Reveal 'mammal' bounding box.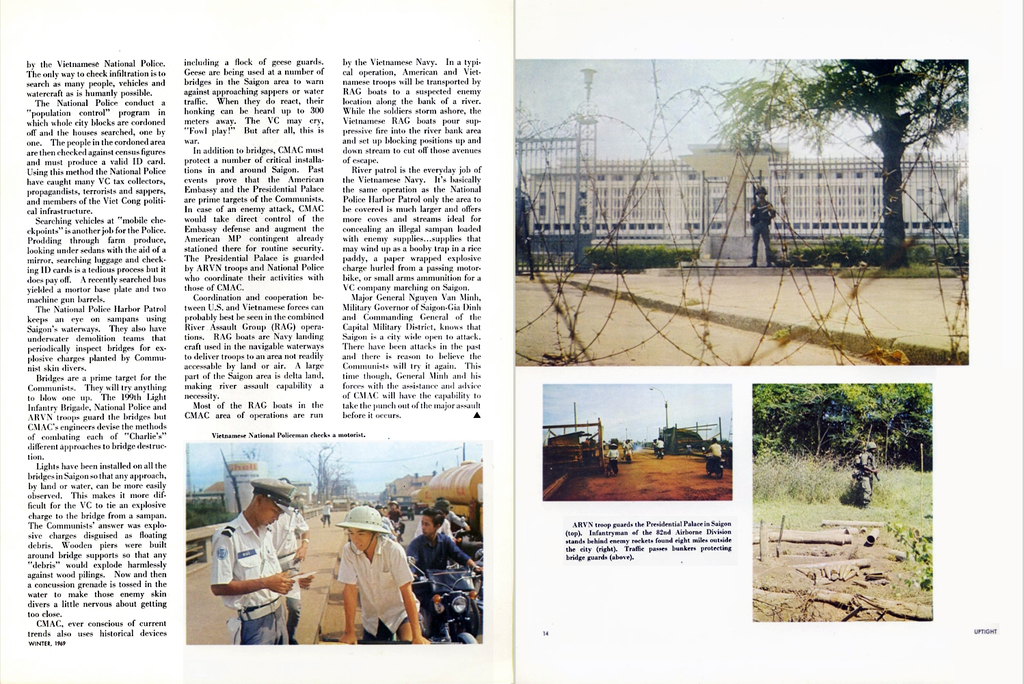
Revealed: 861:443:878:507.
